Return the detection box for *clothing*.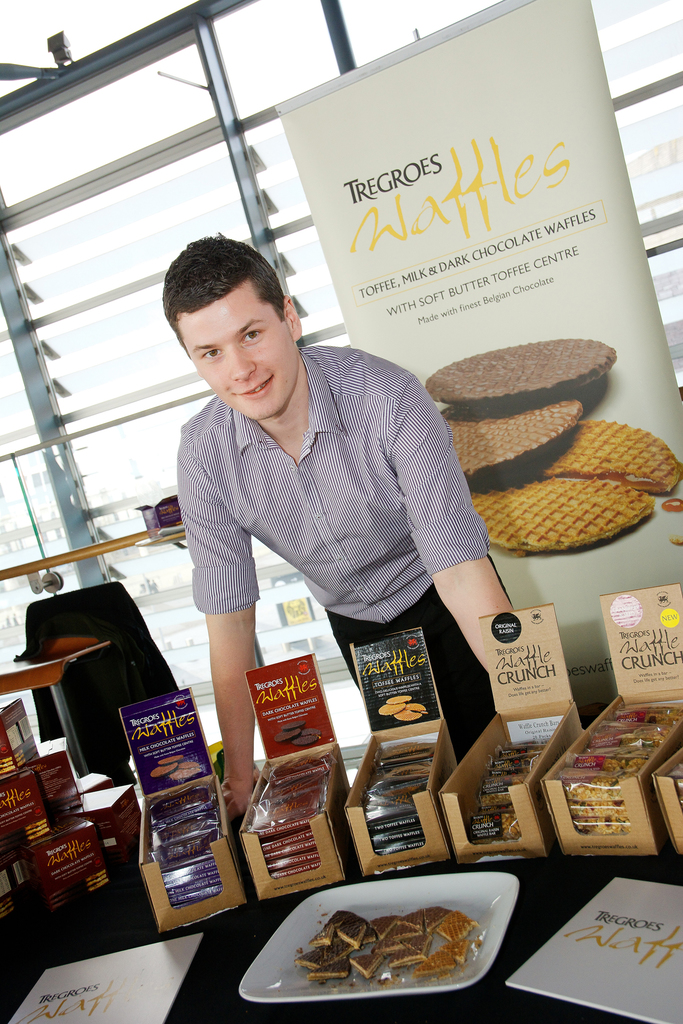
l=153, t=342, r=502, b=688.
